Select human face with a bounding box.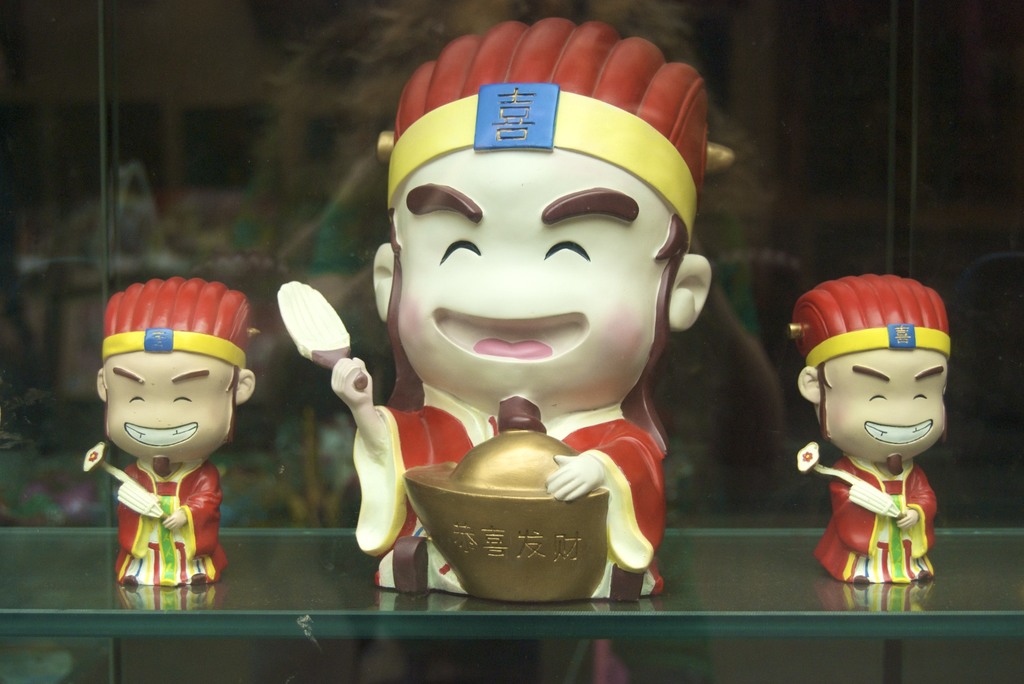
BBox(397, 147, 673, 421).
